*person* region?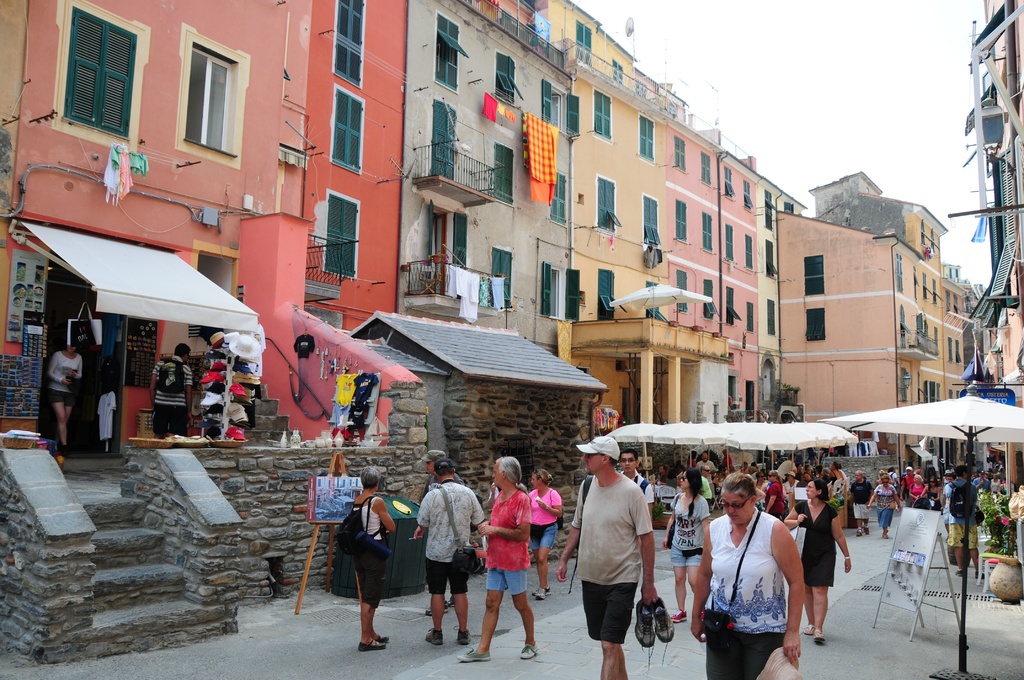
x1=350 y1=469 x2=397 y2=652
